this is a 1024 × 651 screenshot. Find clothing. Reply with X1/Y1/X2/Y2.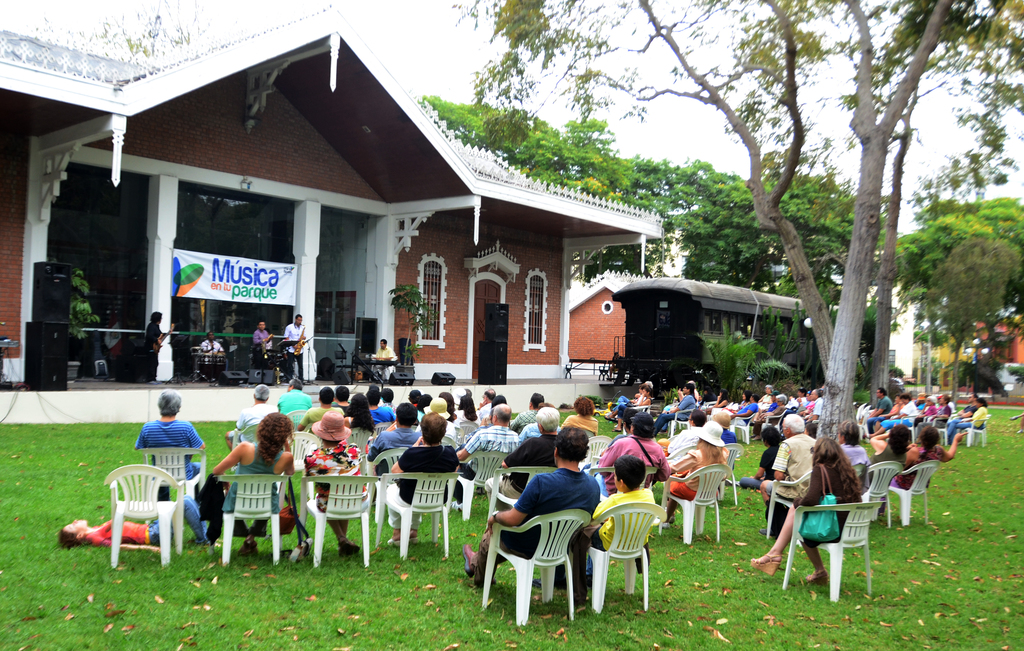
367/406/395/422.
